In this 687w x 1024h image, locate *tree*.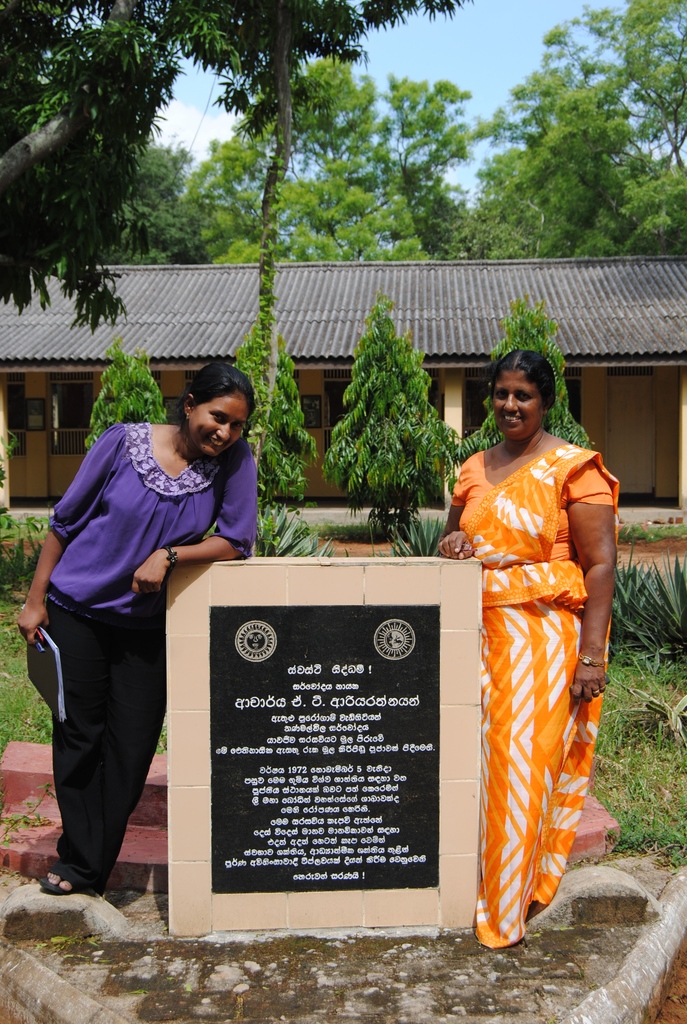
Bounding box: (left=0, top=0, right=464, bottom=332).
